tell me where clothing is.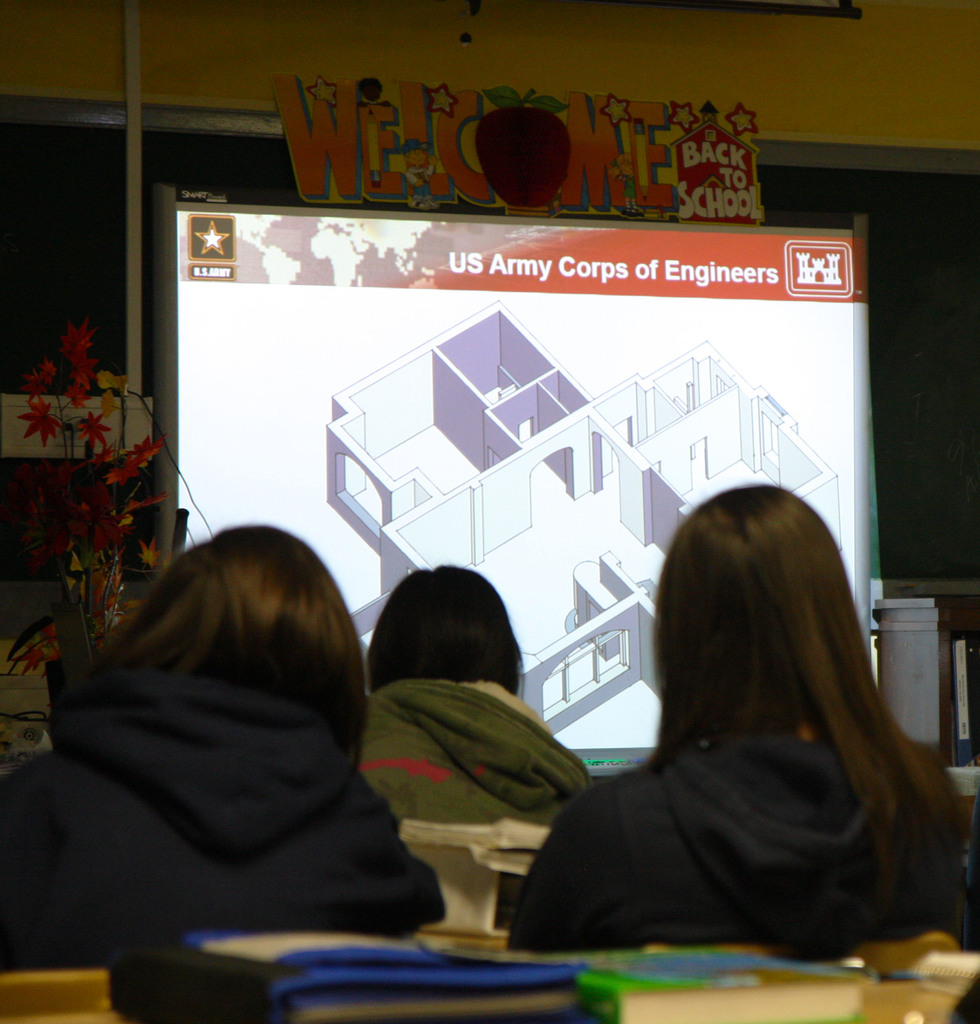
clothing is at 511 753 979 966.
